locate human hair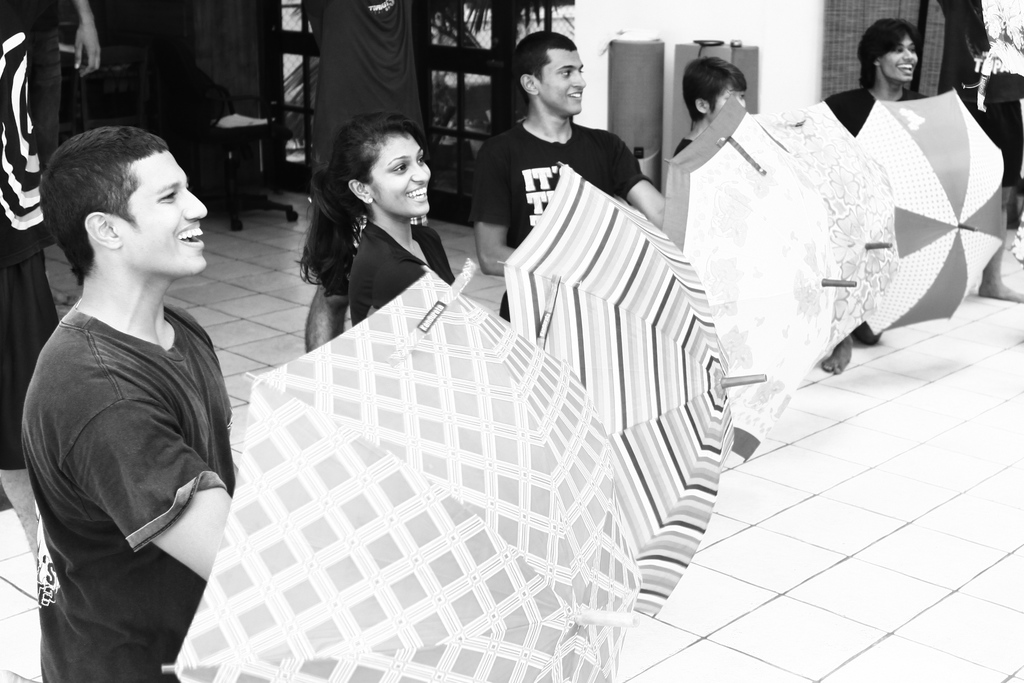
[682,56,745,124]
